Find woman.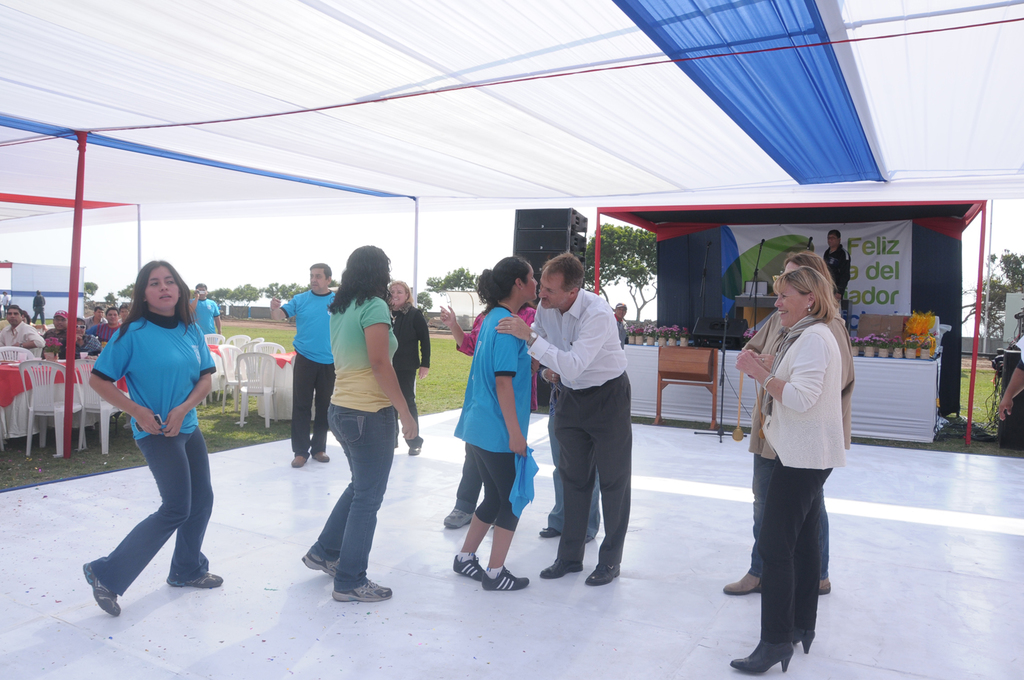
bbox(717, 253, 856, 595).
